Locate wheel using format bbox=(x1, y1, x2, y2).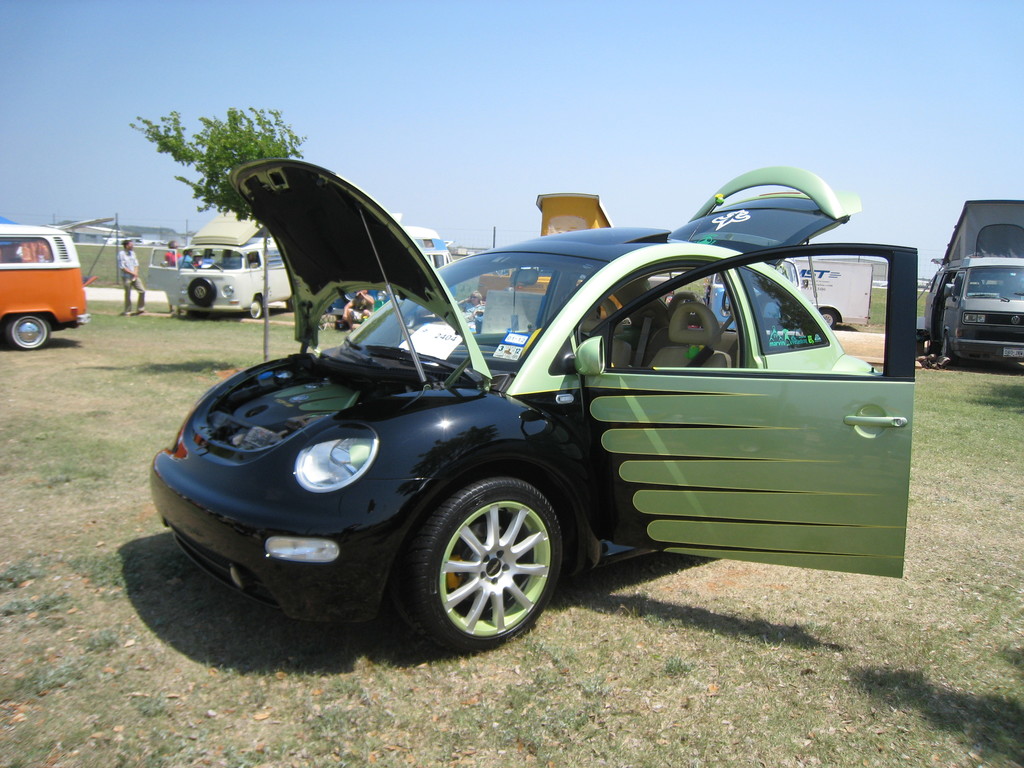
bbox=(5, 312, 50, 351).
